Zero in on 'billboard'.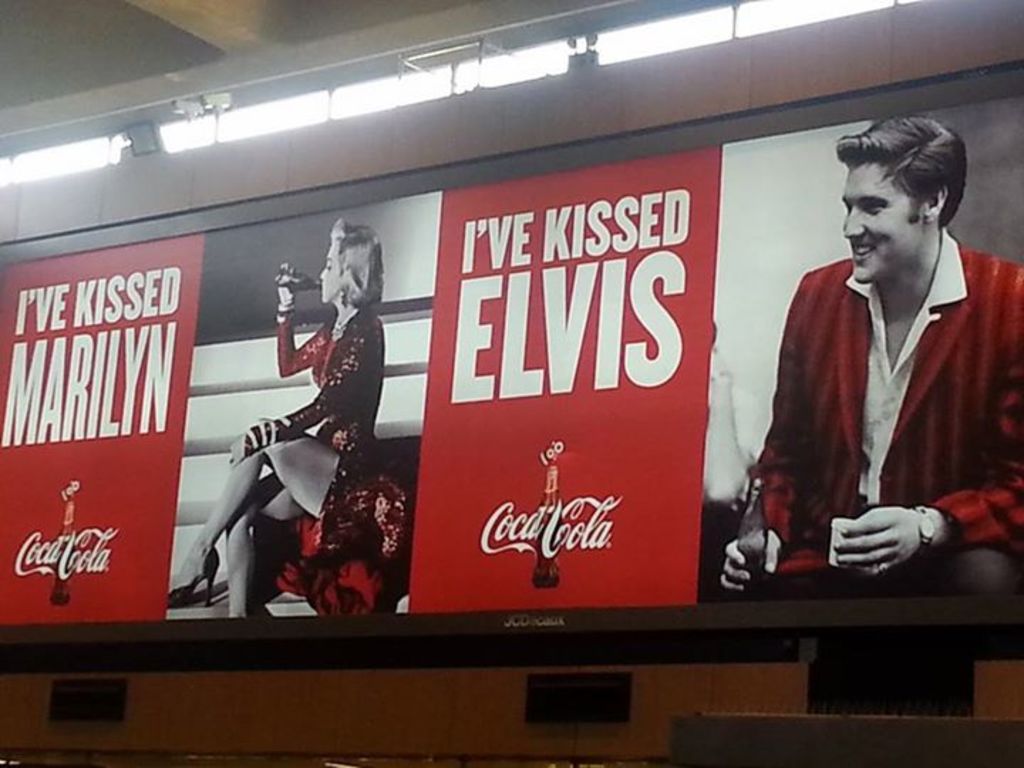
Zeroed in: region(0, 102, 1023, 606).
